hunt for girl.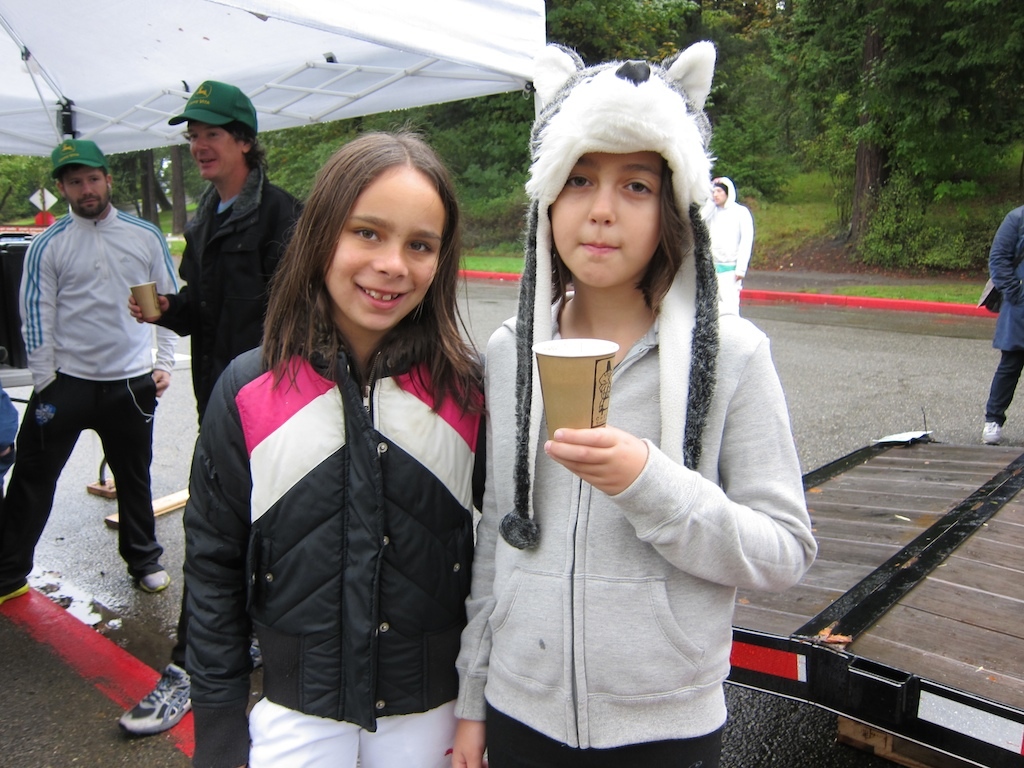
Hunted down at bbox(449, 38, 816, 767).
